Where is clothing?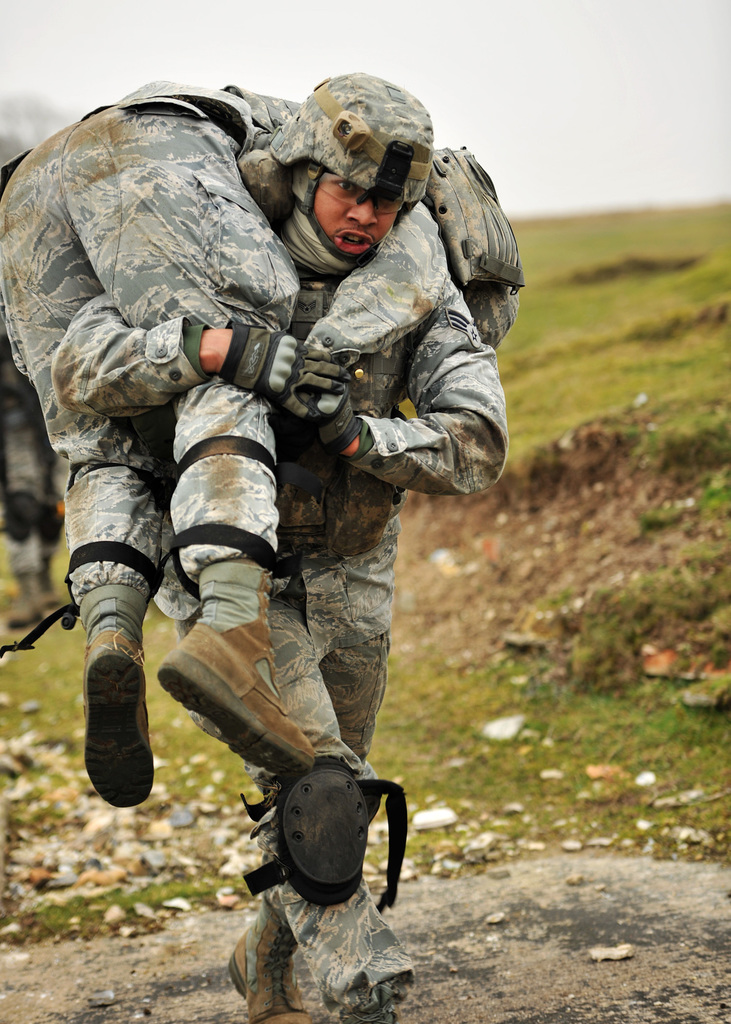
<box>0,76,527,674</box>.
